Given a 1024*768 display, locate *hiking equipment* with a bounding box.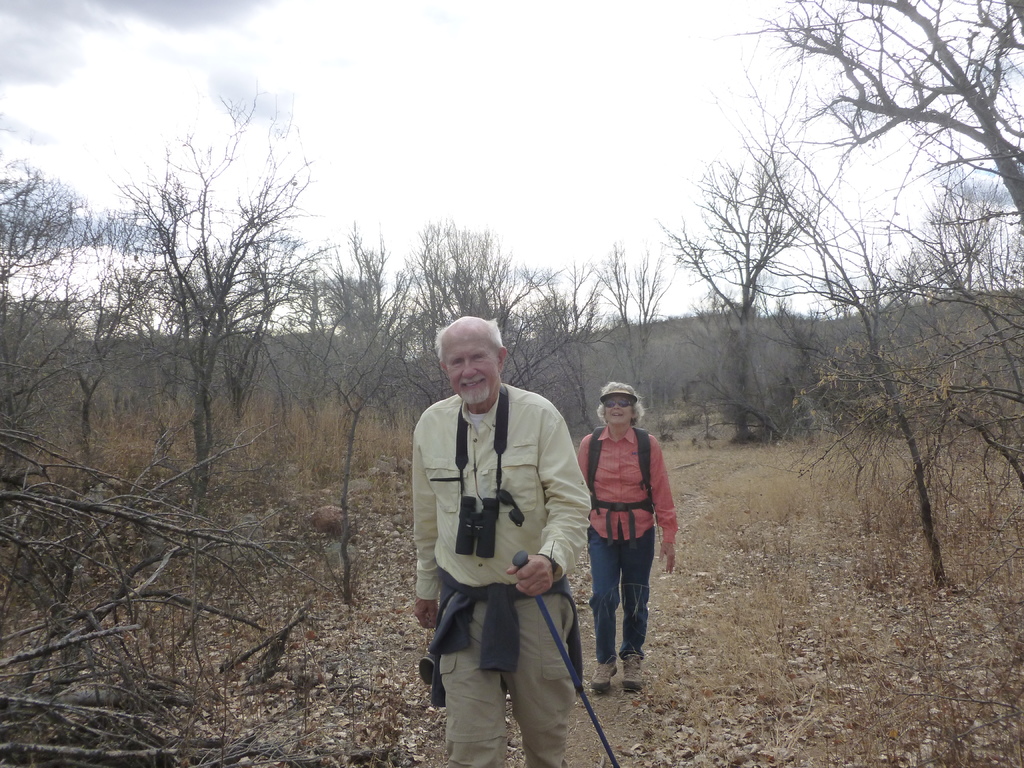
Located: bbox=(513, 549, 617, 767).
